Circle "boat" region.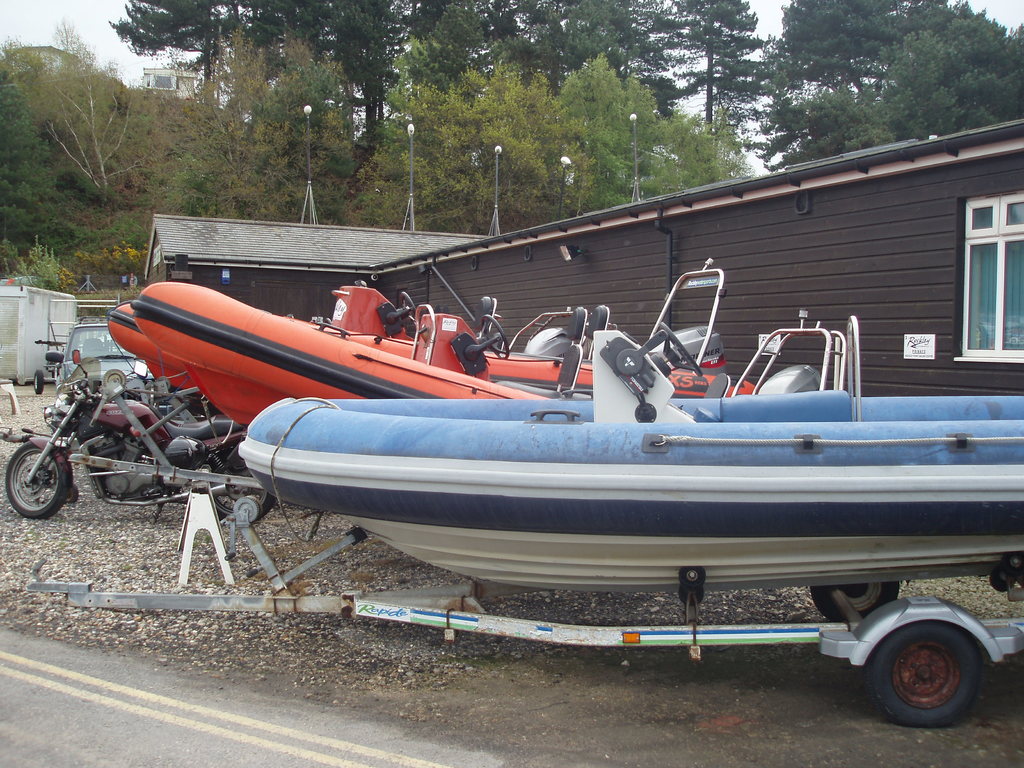
Region: Rect(63, 248, 851, 442).
